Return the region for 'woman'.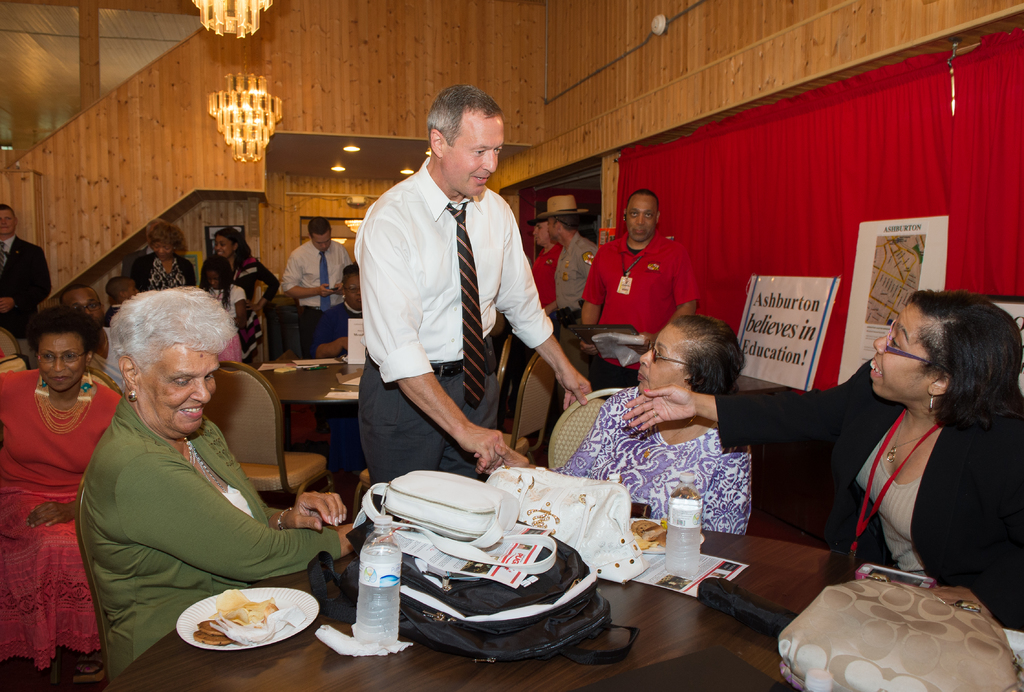
79 284 364 682.
